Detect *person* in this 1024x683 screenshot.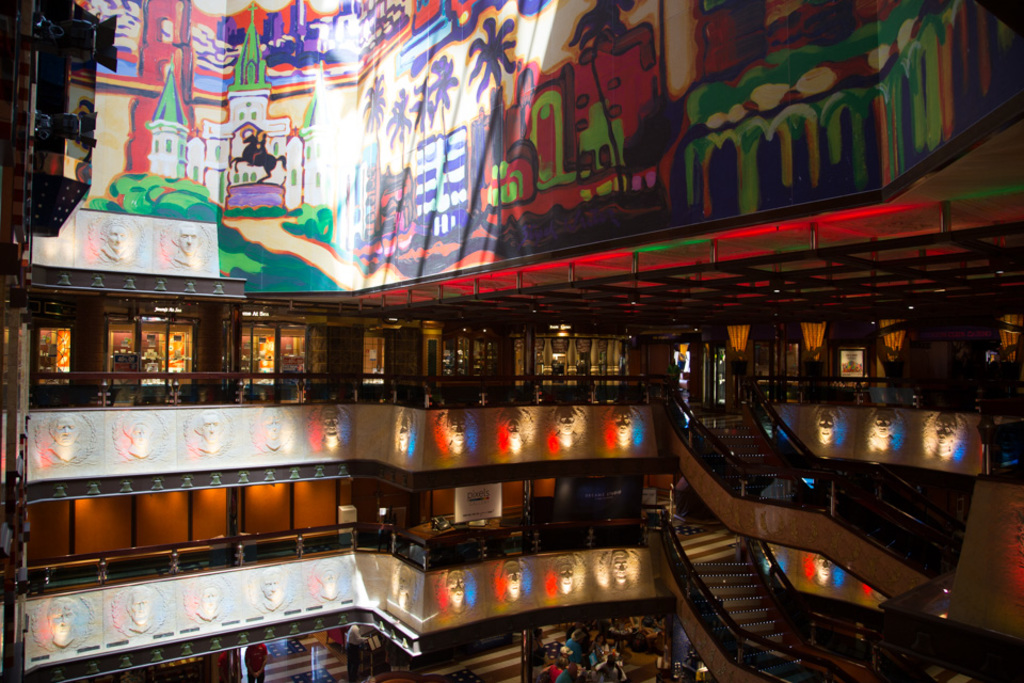
Detection: left=346, top=619, right=368, bottom=682.
